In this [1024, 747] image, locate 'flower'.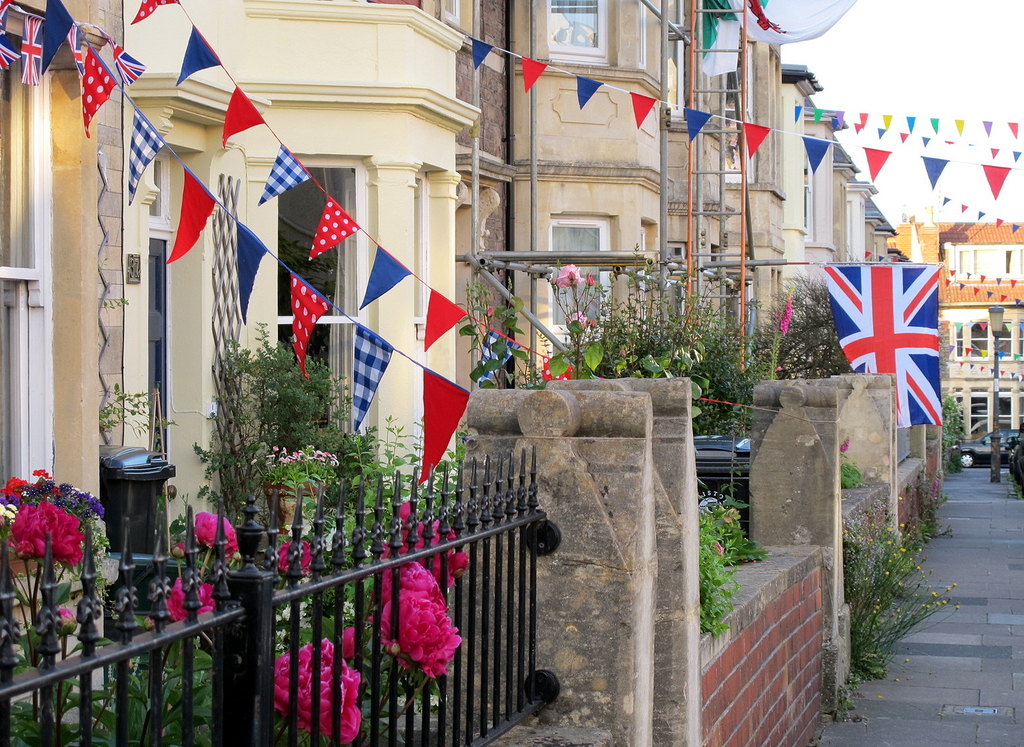
Bounding box: {"left": 270, "top": 632, "right": 363, "bottom": 742}.
